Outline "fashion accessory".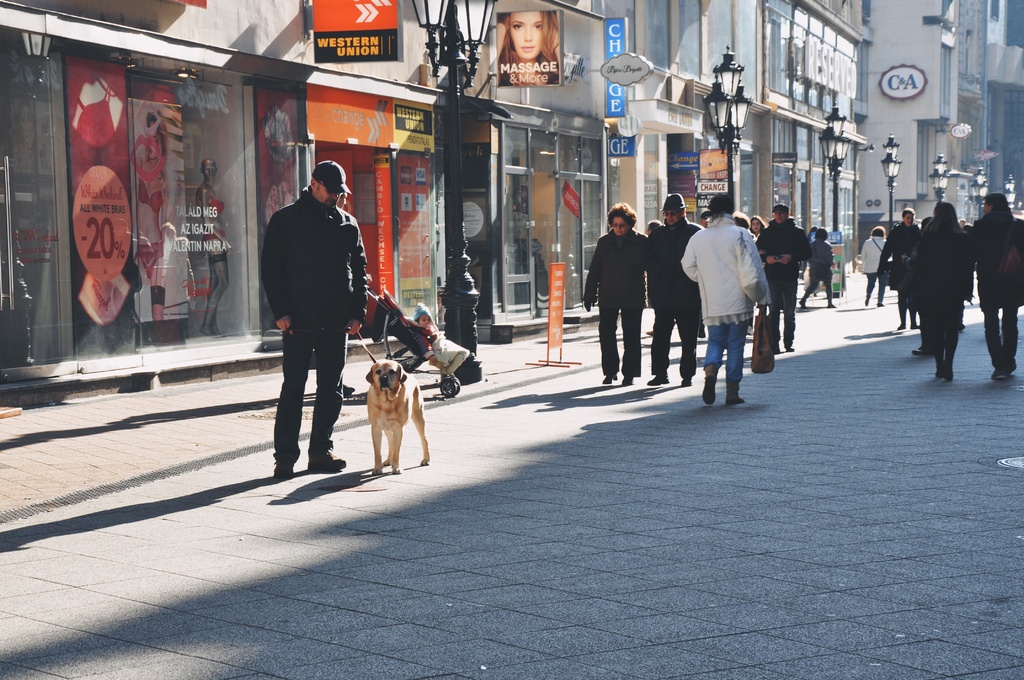
Outline: [962, 322, 968, 331].
